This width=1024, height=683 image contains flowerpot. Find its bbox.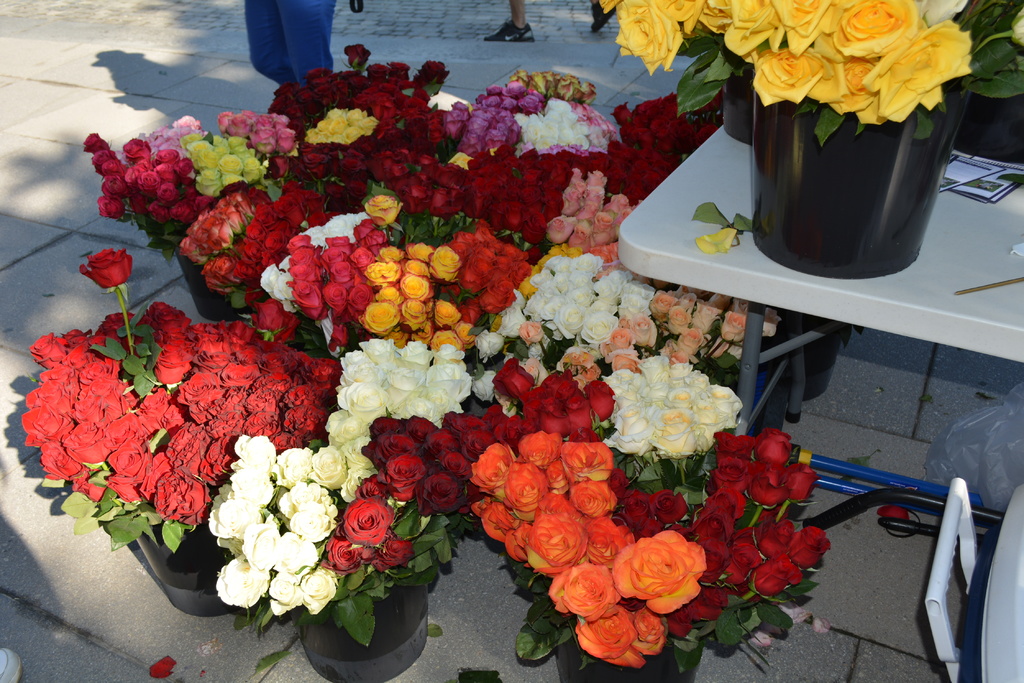
{"x1": 948, "y1": 57, "x2": 1023, "y2": 166}.
